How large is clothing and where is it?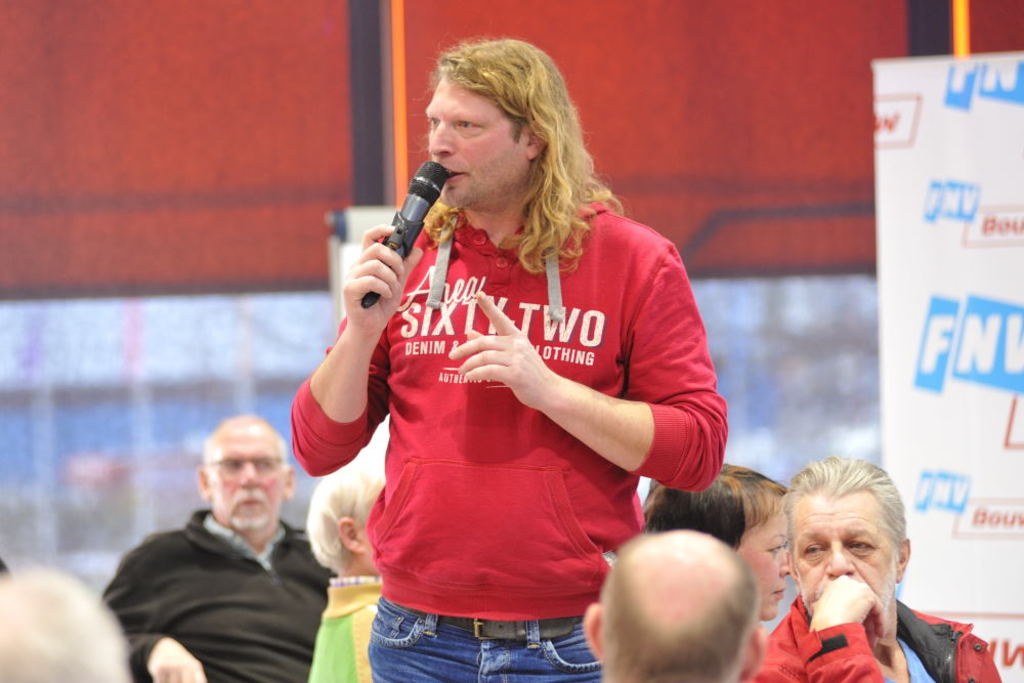
Bounding box: l=96, t=506, r=356, b=682.
